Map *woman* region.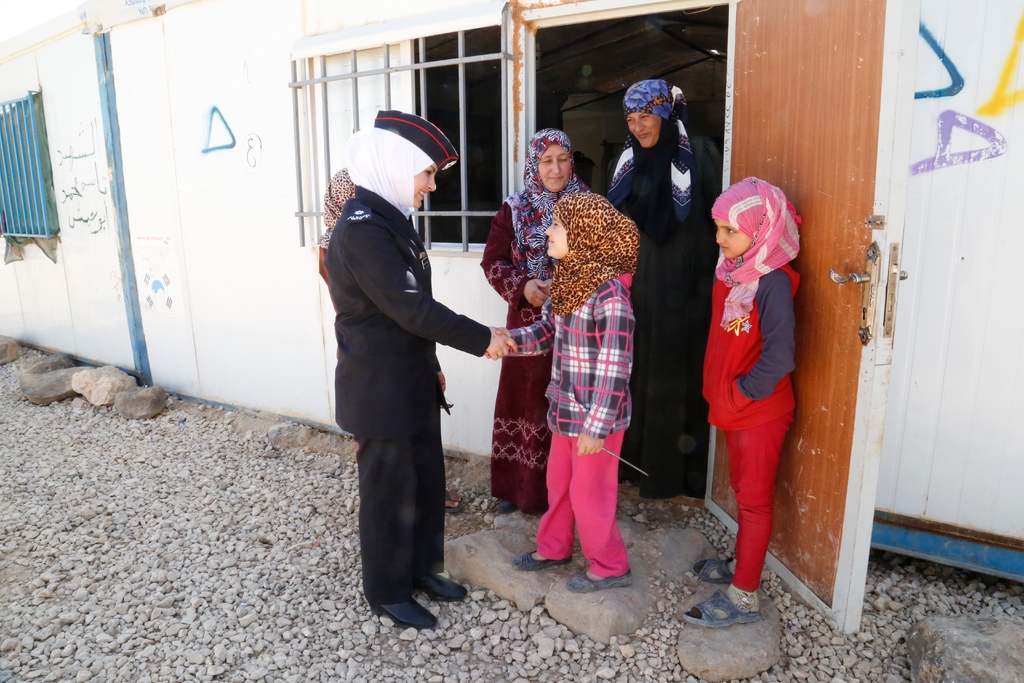
Mapped to left=604, top=78, right=723, bottom=498.
